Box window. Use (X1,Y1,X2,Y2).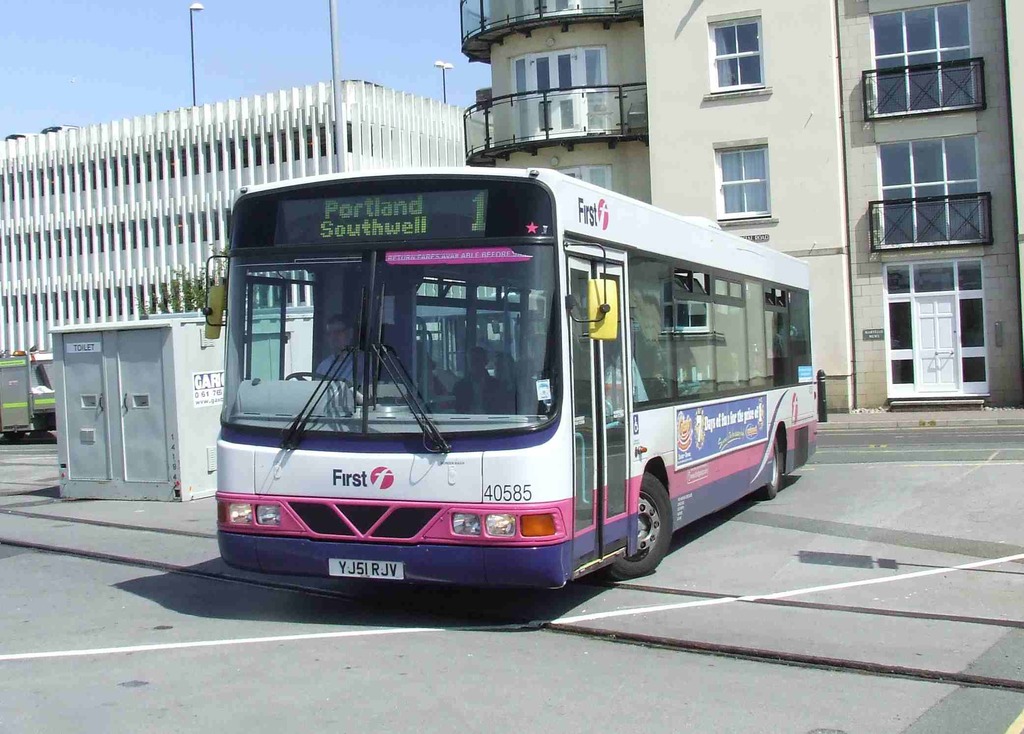
(890,256,980,298).
